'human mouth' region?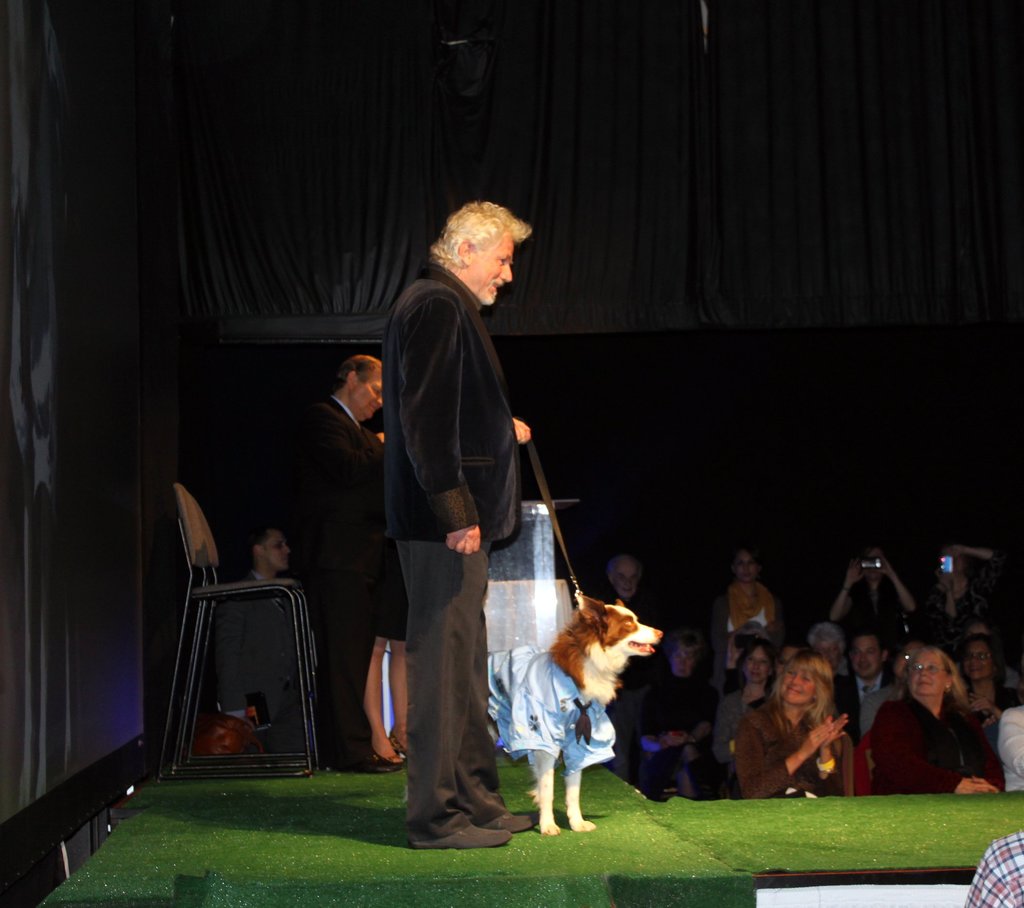
{"left": 788, "top": 684, "right": 804, "bottom": 699}
